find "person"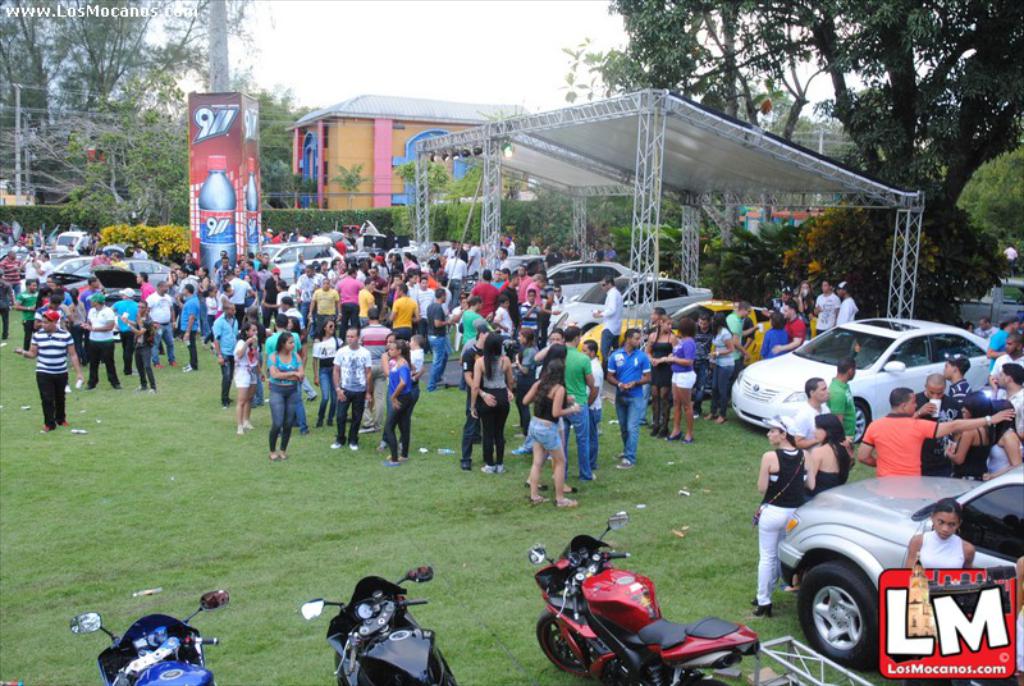
bbox=(257, 330, 307, 467)
